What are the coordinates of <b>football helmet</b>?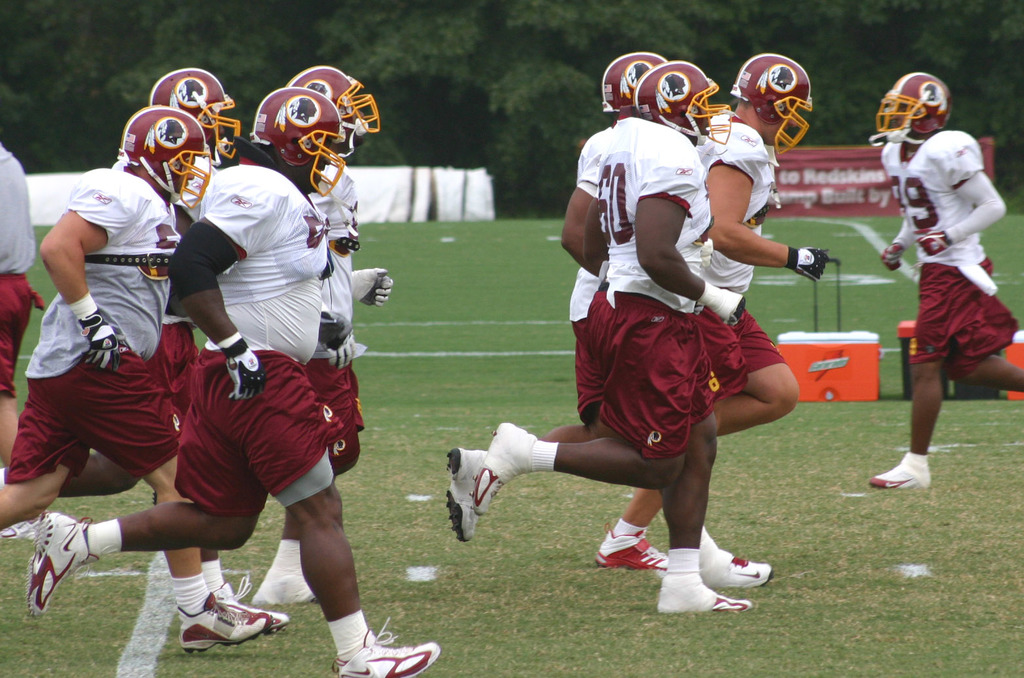
(604,52,665,121).
